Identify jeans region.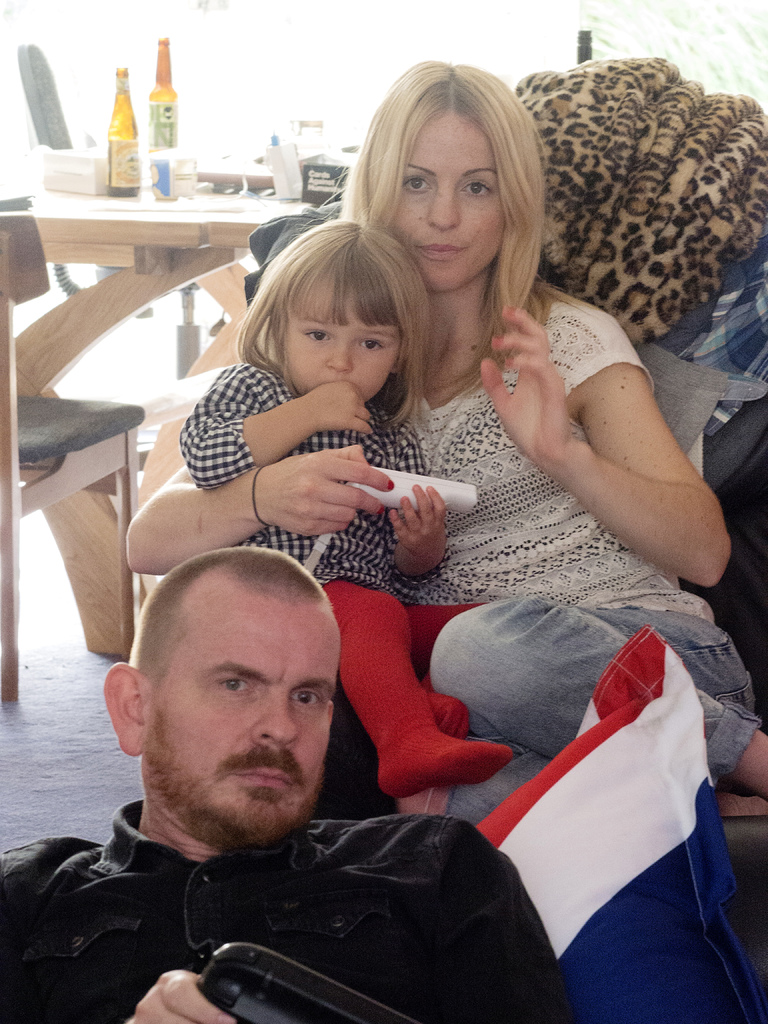
Region: (left=422, top=591, right=765, bottom=828).
